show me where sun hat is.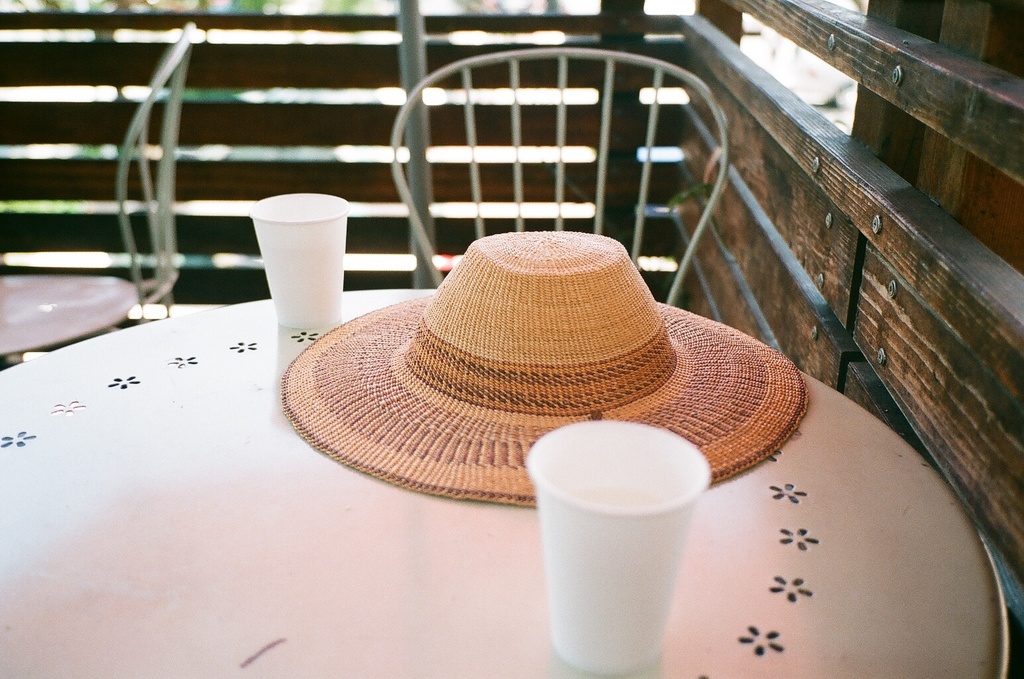
sun hat is at [278,228,811,504].
